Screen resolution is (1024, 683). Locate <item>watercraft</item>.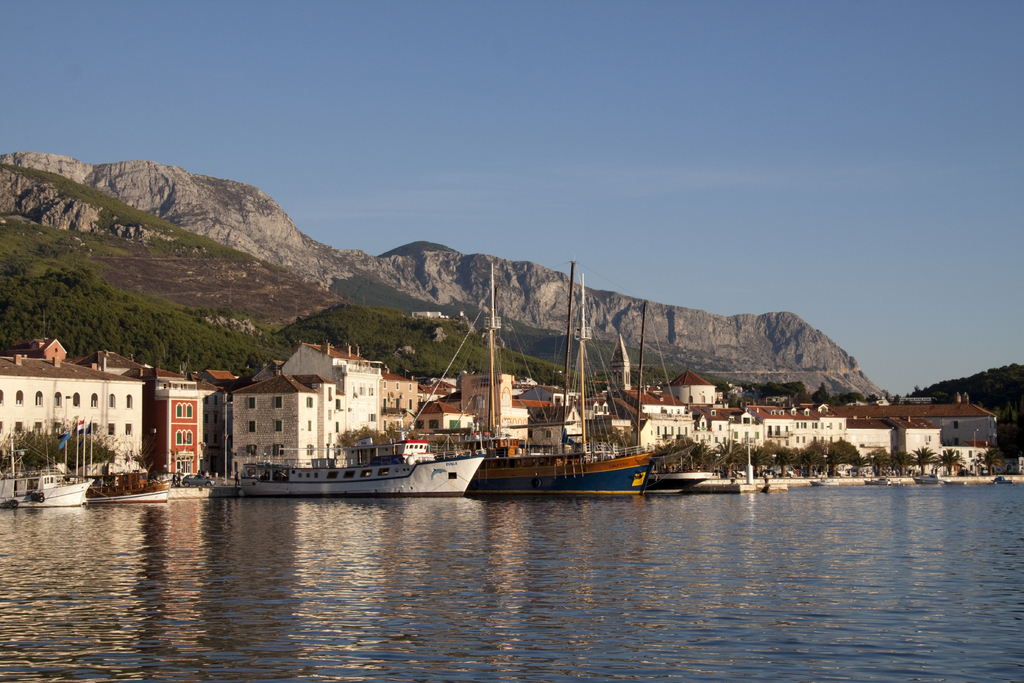
<bbox>2, 478, 96, 508</bbox>.
